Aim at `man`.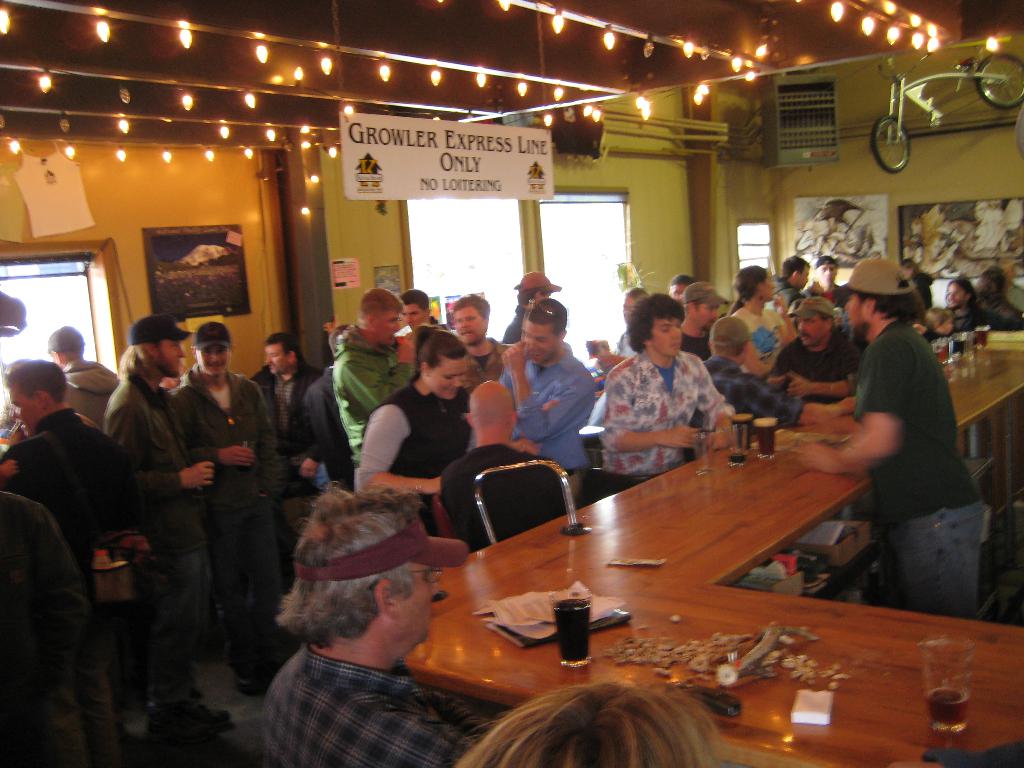
Aimed at x1=106, y1=316, x2=227, y2=750.
